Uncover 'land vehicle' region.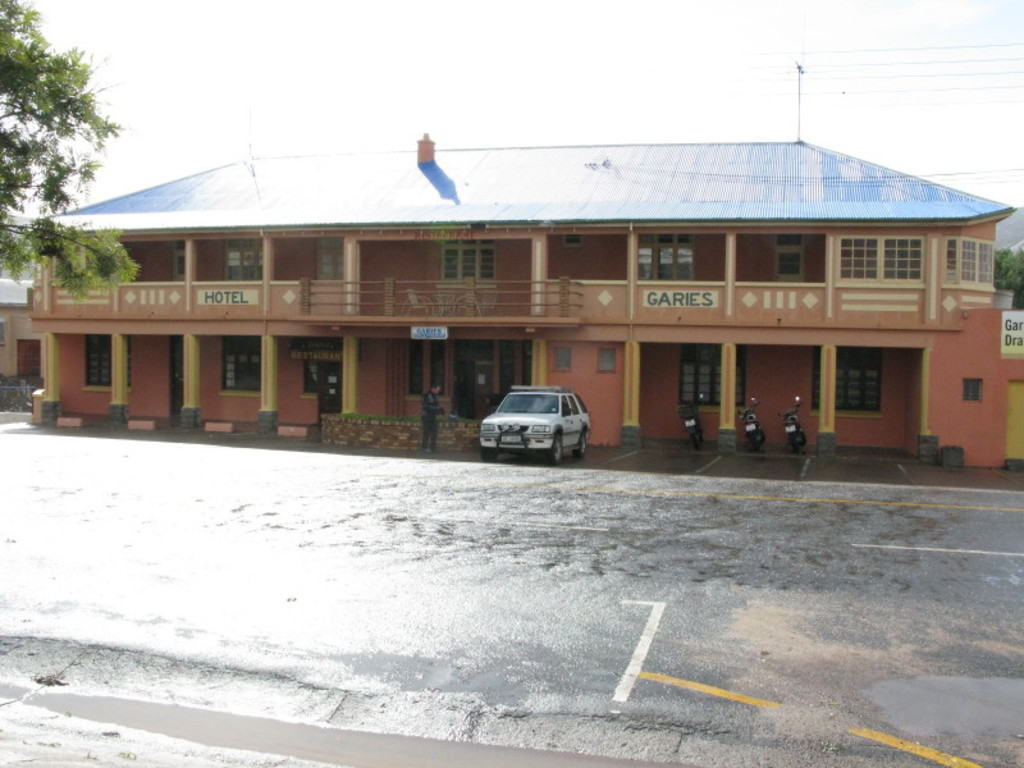
Uncovered: <region>678, 390, 707, 449</region>.
